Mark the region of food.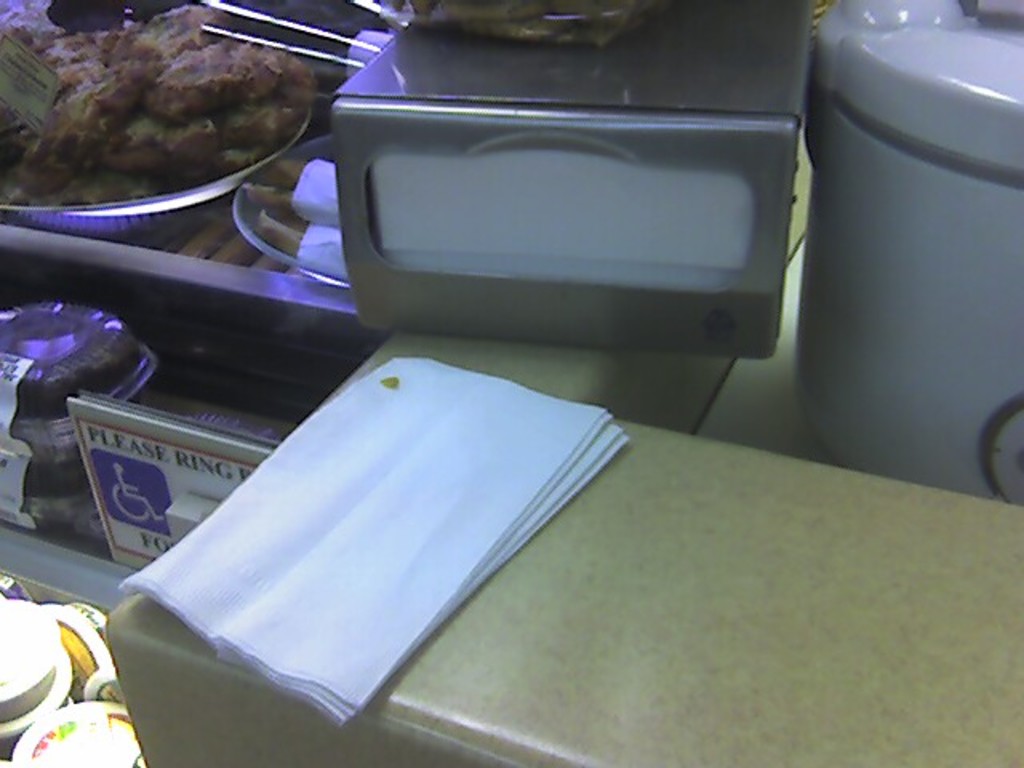
Region: (left=0, top=0, right=298, bottom=214).
